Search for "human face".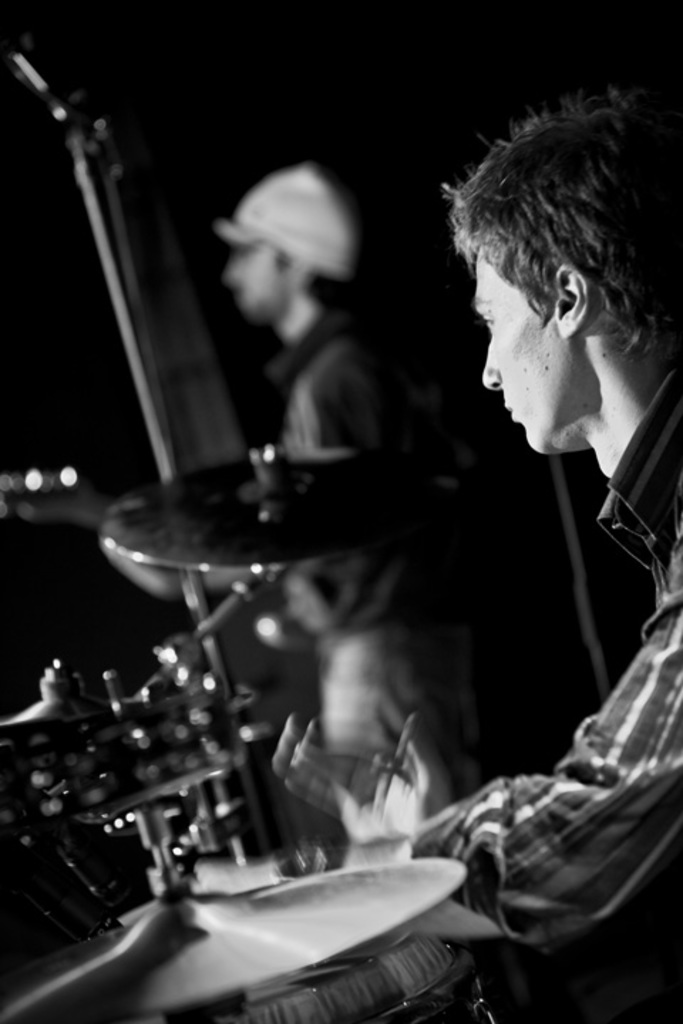
Found at (left=225, top=239, right=289, bottom=320).
